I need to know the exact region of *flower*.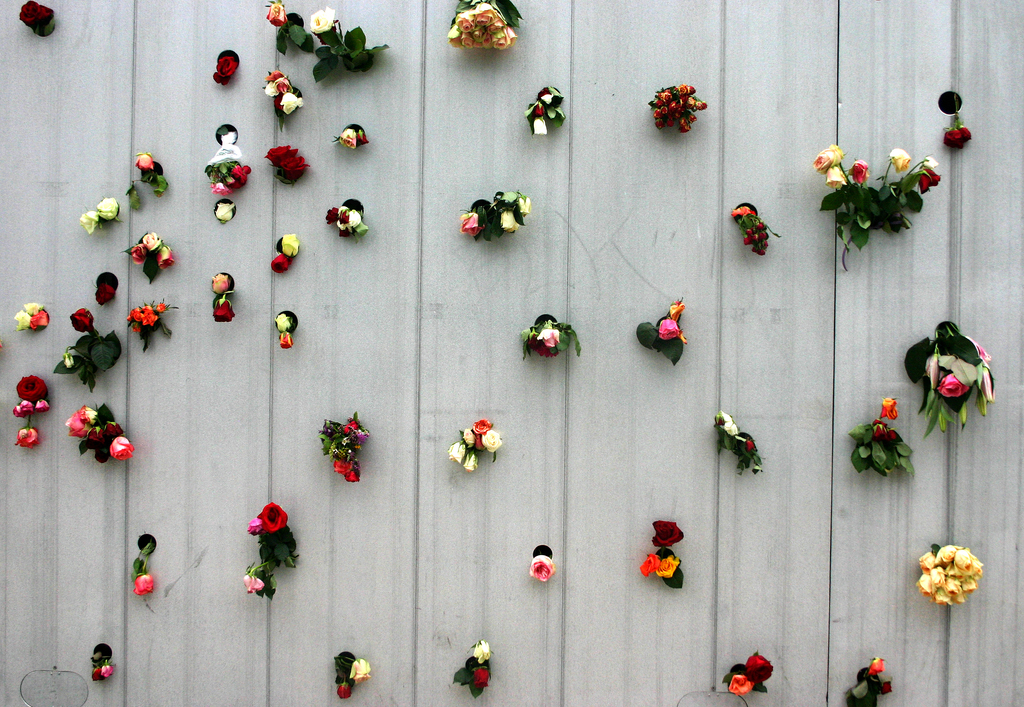
Region: {"x1": 942, "y1": 371, "x2": 973, "y2": 400}.
